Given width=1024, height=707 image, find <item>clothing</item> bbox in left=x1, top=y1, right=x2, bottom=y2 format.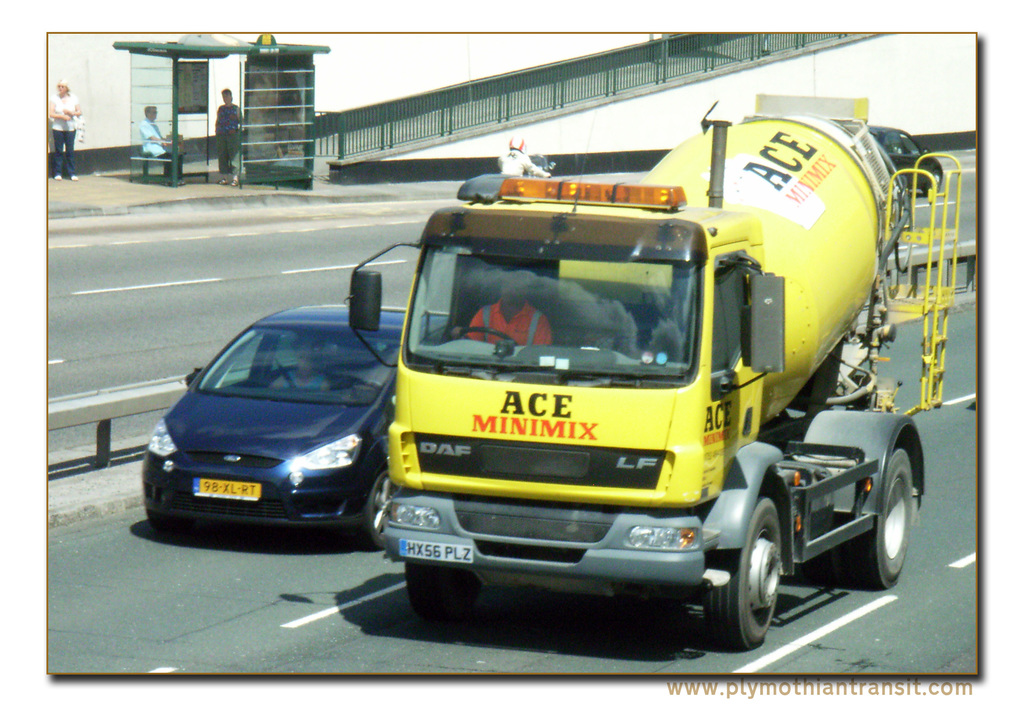
left=139, top=117, right=184, bottom=176.
